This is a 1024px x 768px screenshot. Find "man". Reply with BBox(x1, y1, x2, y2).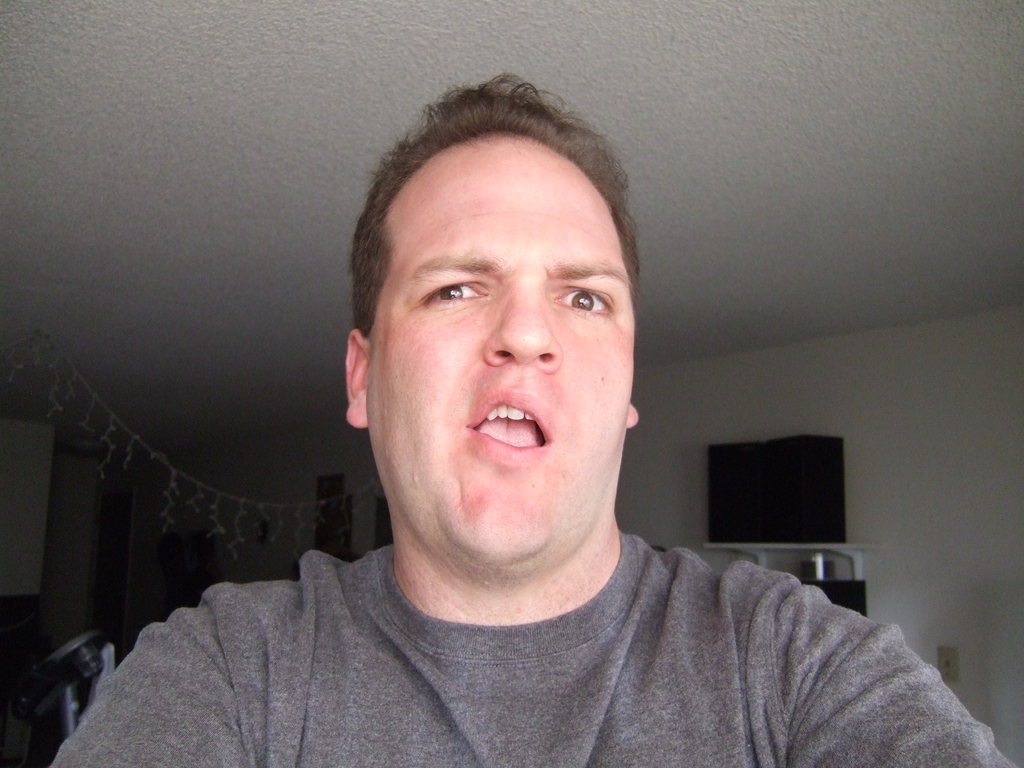
BBox(48, 70, 1023, 767).
